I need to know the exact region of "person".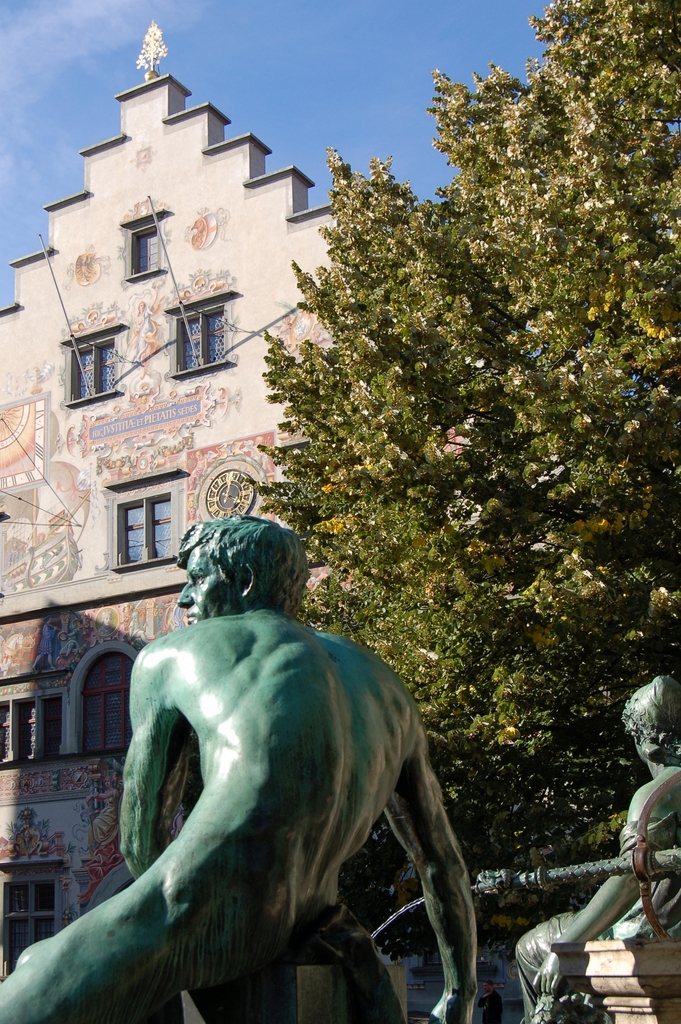
Region: 74/481/489/998.
